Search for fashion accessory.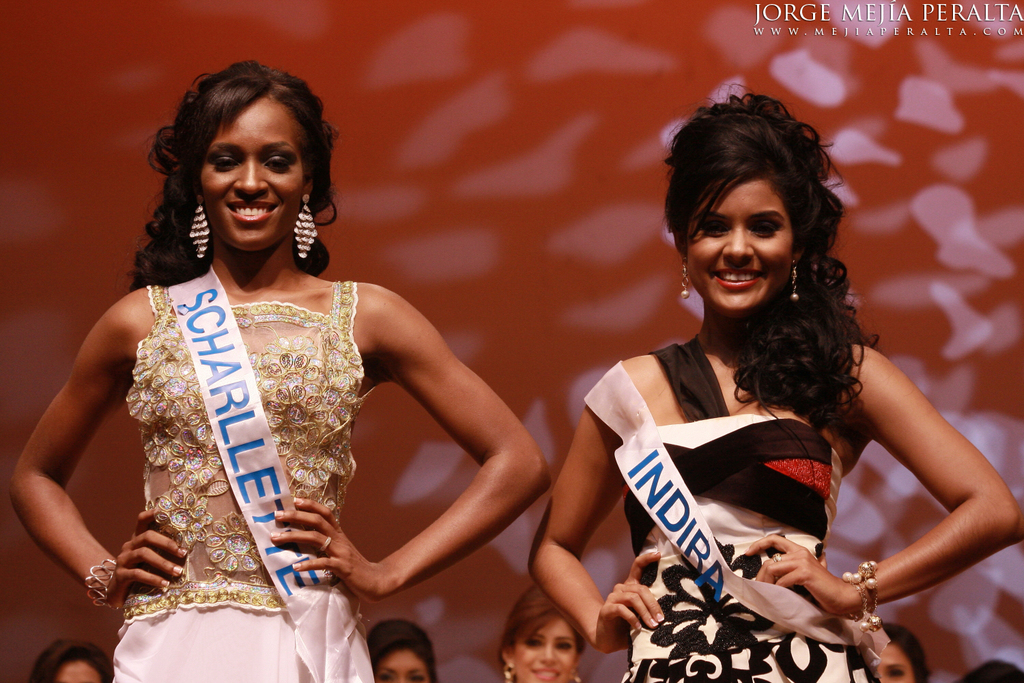
Found at <box>294,193,320,260</box>.
